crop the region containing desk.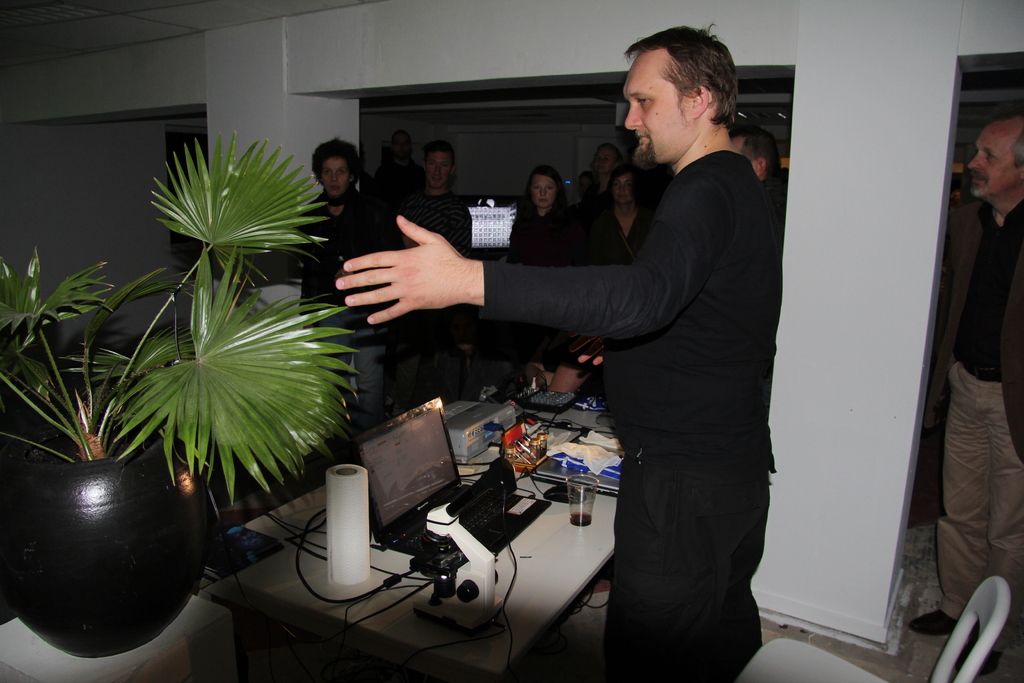
Crop region: [199, 387, 615, 679].
